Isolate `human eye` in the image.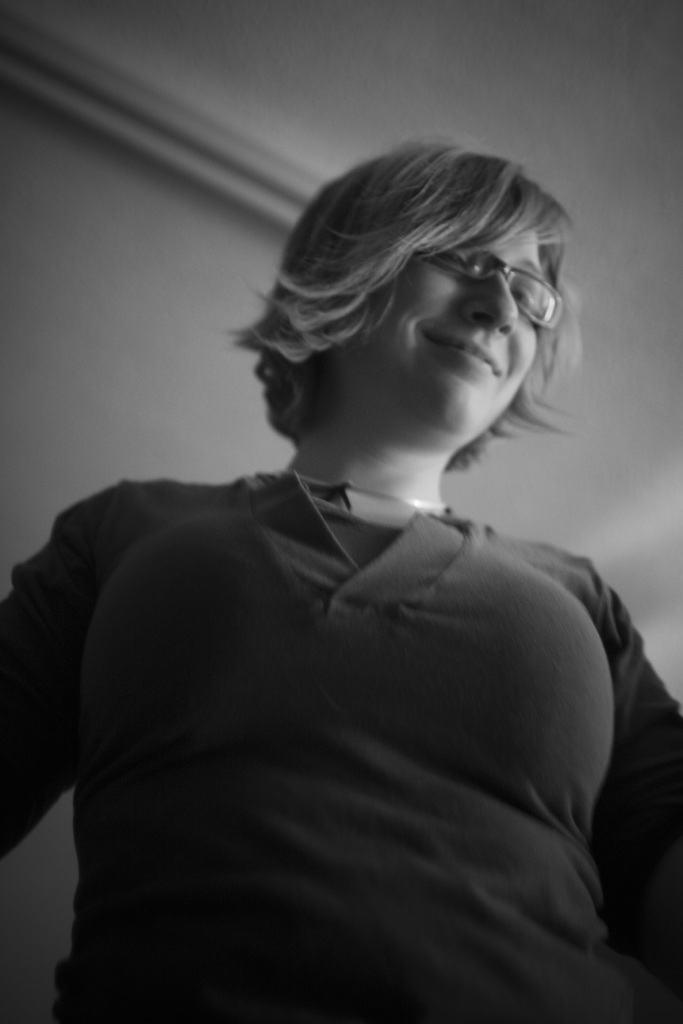
Isolated region: Rect(434, 244, 472, 269).
